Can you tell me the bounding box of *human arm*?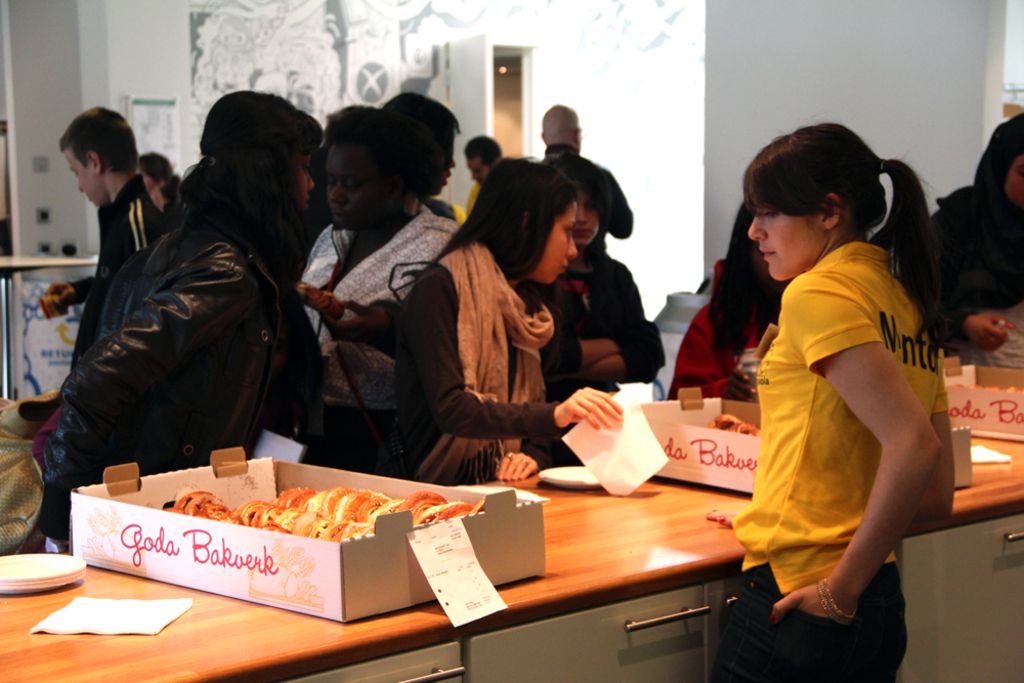
(left=818, top=296, right=953, bottom=610).
